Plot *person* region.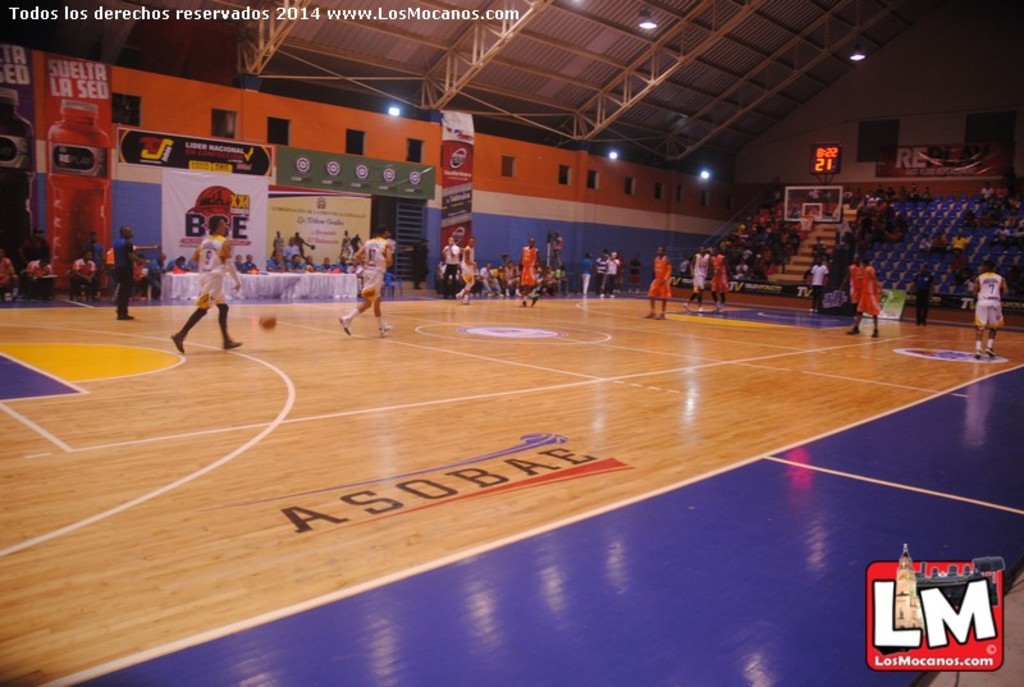
Plotted at 0:248:20:296.
